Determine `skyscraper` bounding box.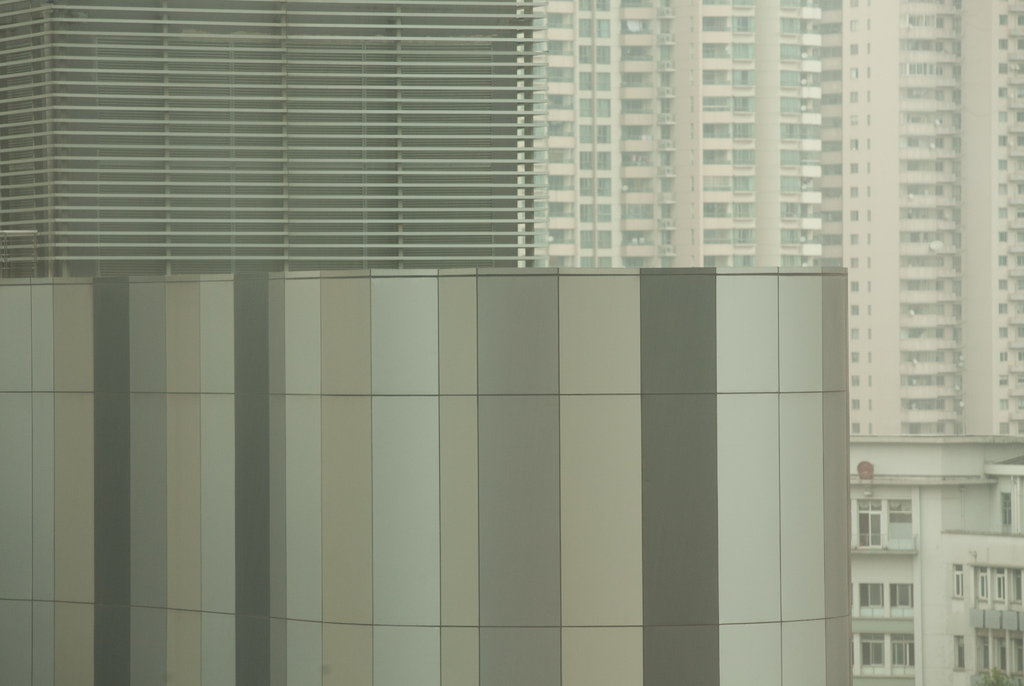
Determined: <bbox>548, 0, 1023, 445</bbox>.
